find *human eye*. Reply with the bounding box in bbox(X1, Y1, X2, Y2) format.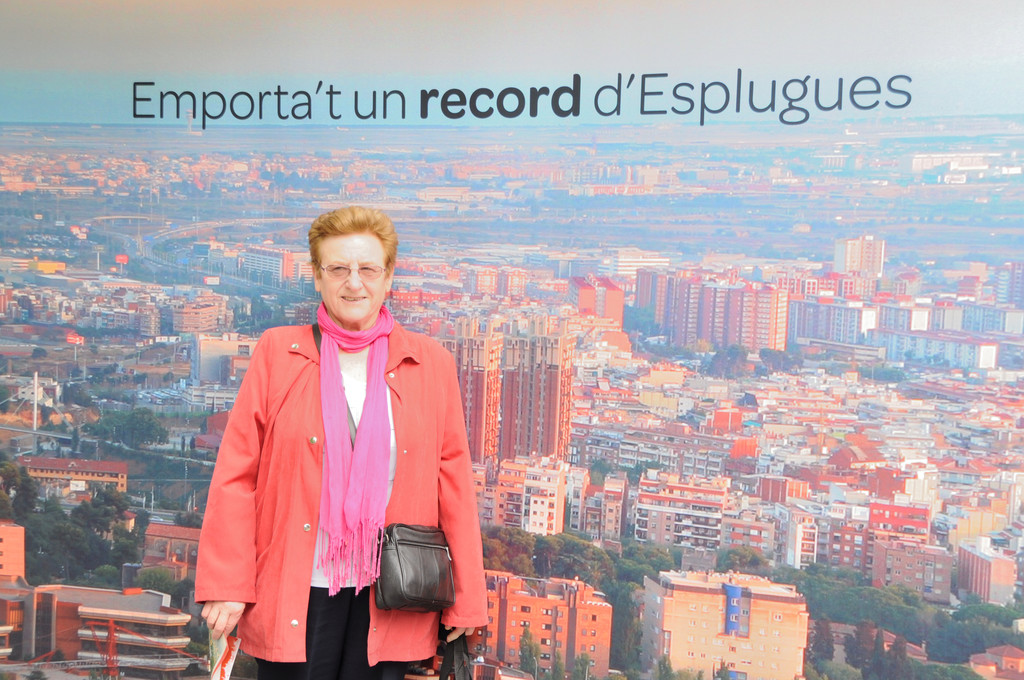
bbox(360, 263, 376, 275).
